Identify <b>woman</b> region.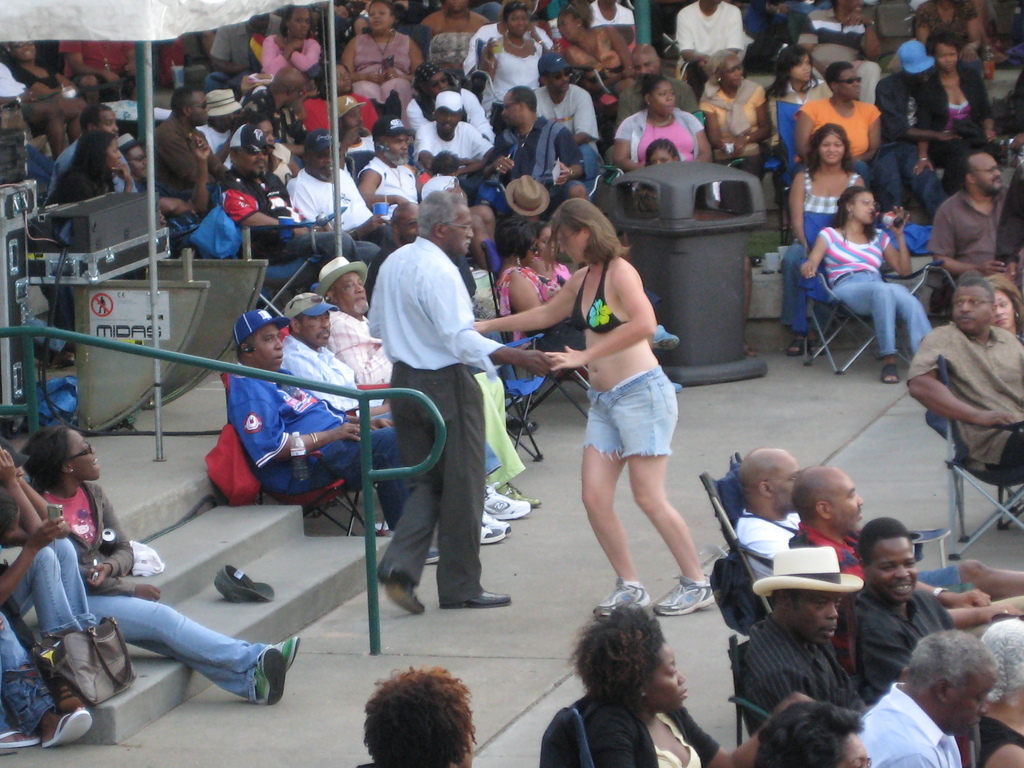
Region: left=539, top=219, right=678, bottom=348.
